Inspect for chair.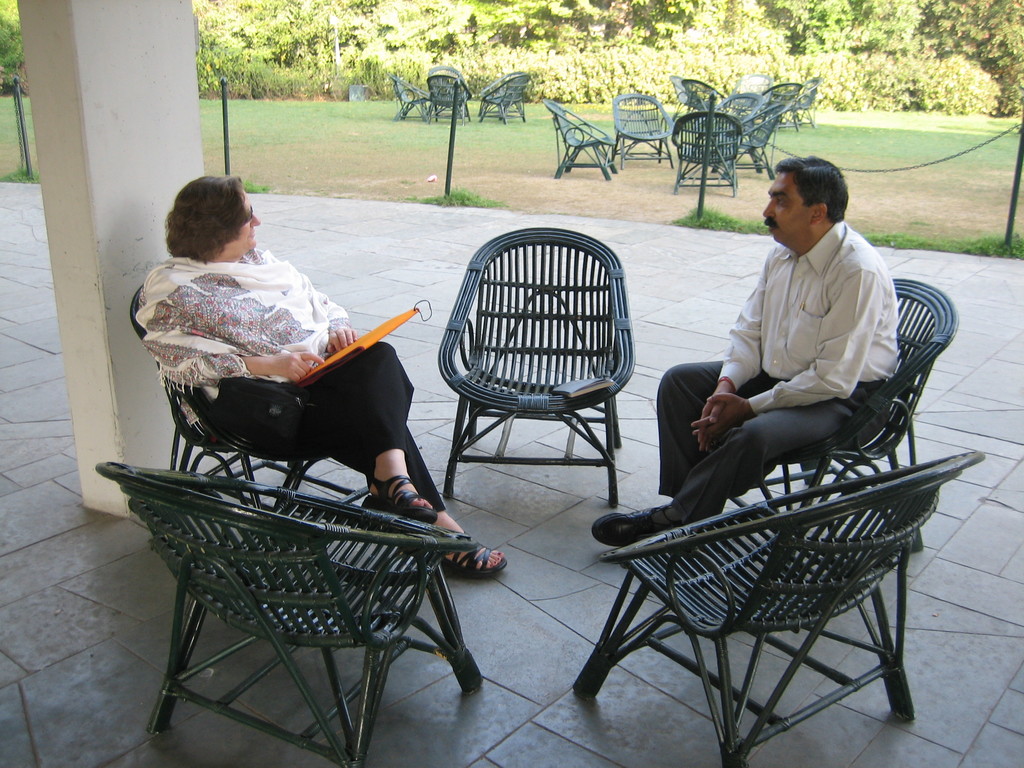
Inspection: 730,281,961,548.
